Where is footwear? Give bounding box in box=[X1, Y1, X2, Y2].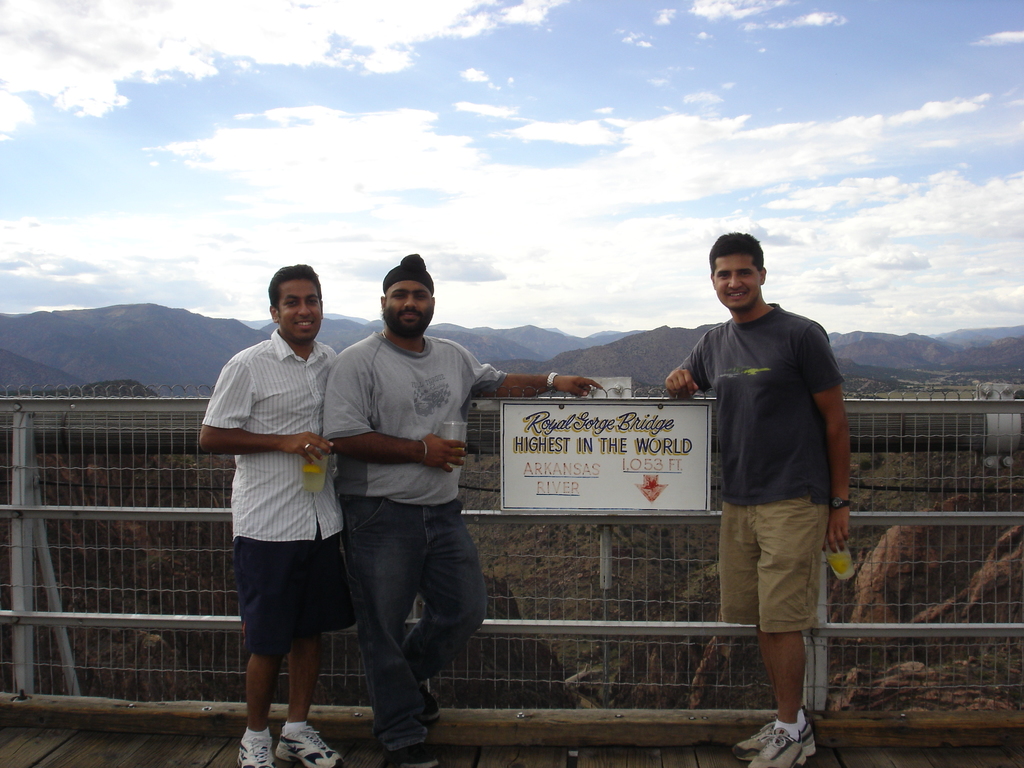
box=[387, 740, 438, 767].
